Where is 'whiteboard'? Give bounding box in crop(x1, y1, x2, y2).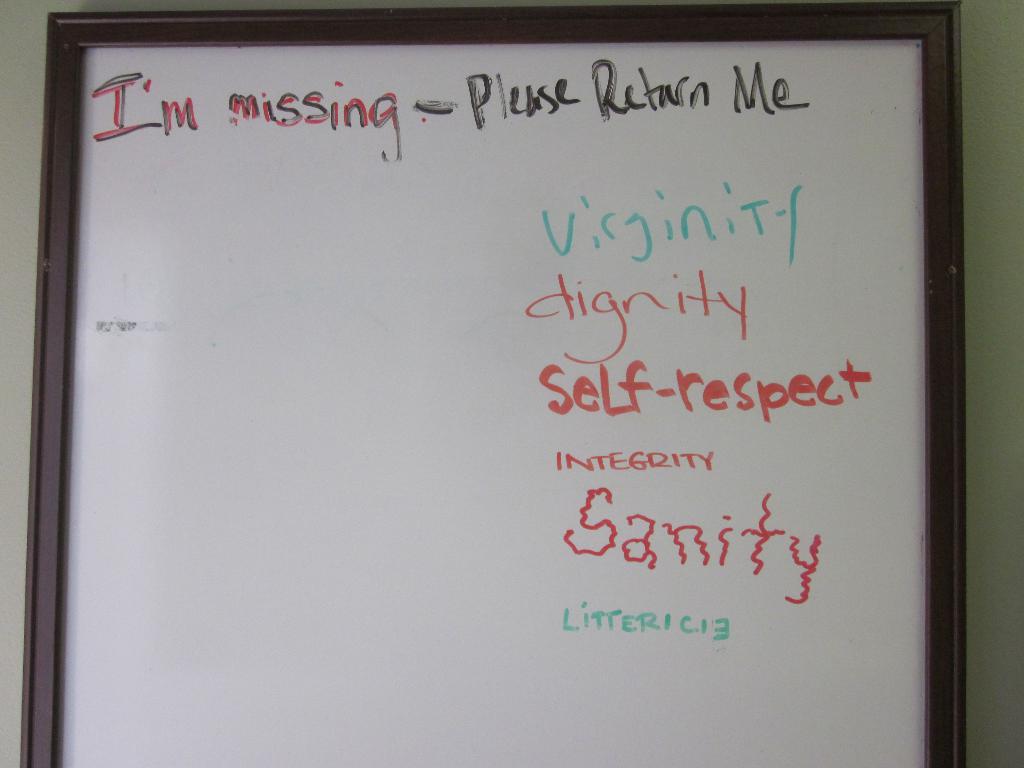
crop(17, 3, 968, 764).
